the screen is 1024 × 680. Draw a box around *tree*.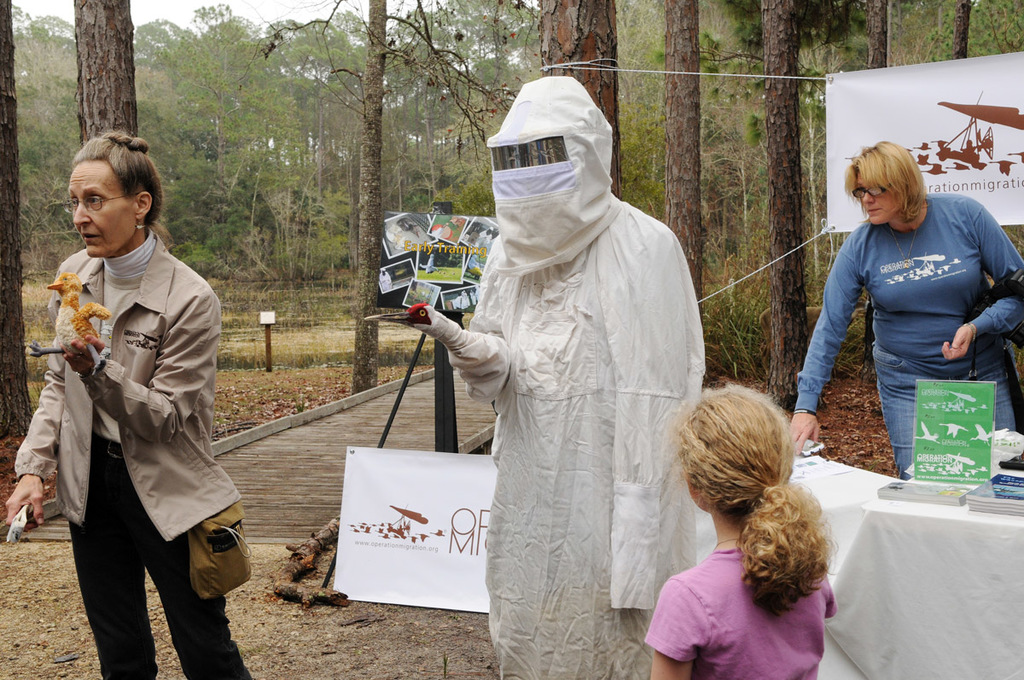
left=536, top=0, right=627, bottom=200.
